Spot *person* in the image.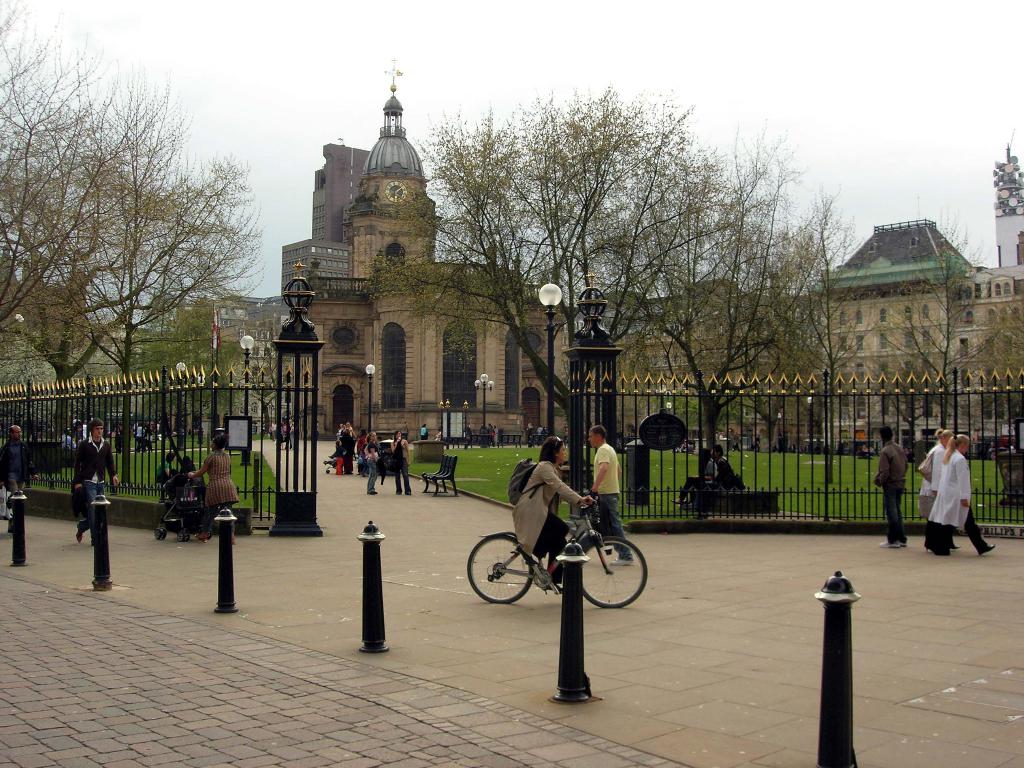
*person* found at pyautogui.locateOnScreen(671, 445, 716, 503).
